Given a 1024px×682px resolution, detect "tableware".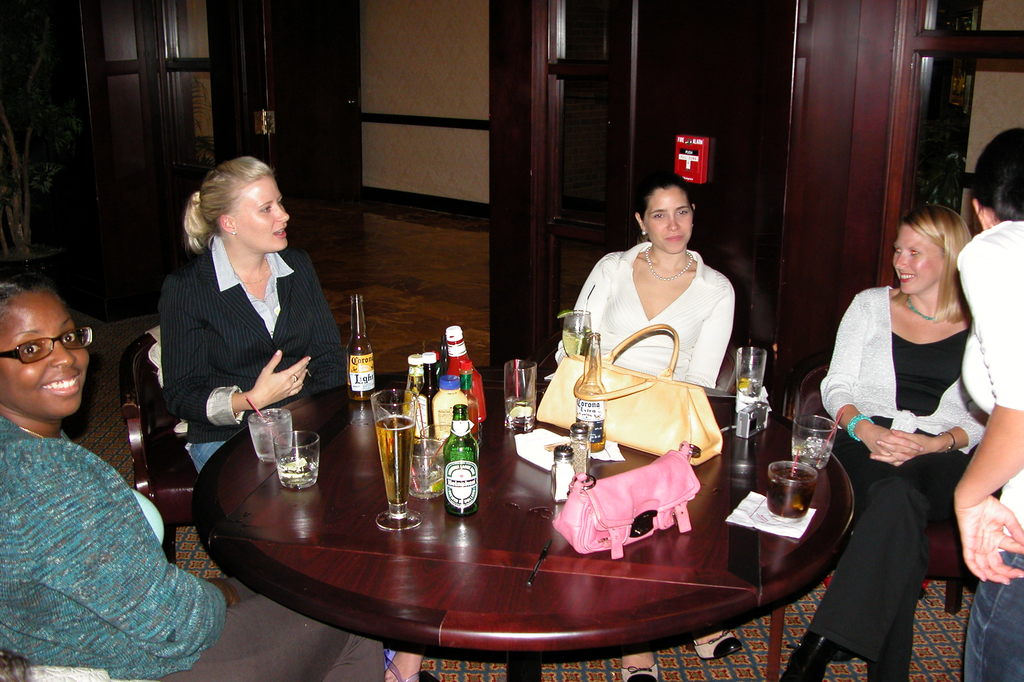
790,414,838,469.
